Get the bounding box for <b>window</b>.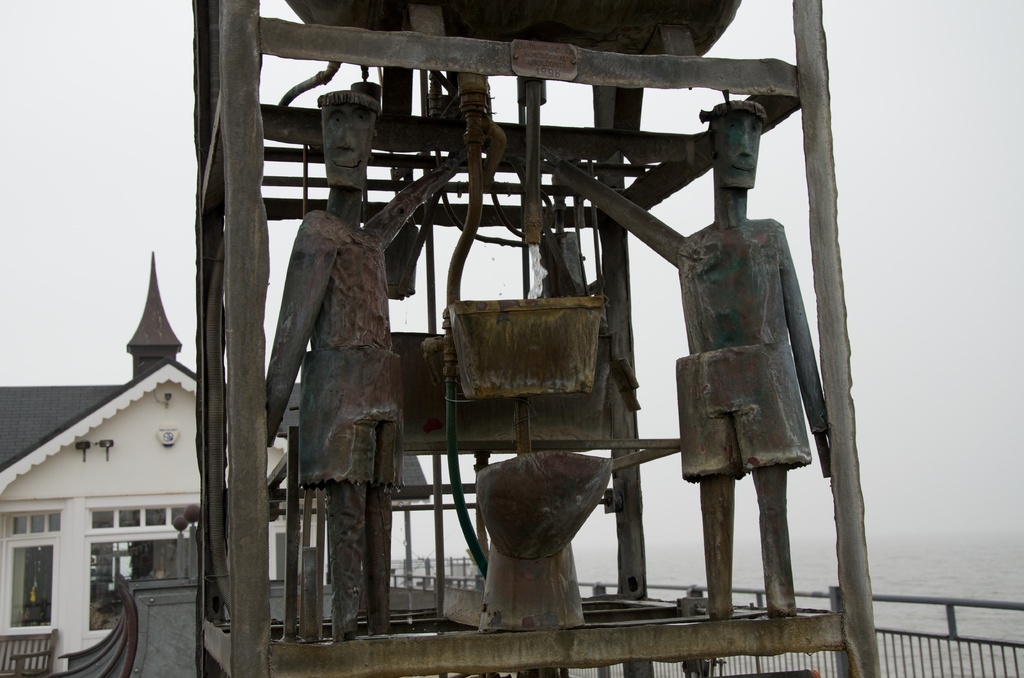
locate(85, 511, 198, 529).
